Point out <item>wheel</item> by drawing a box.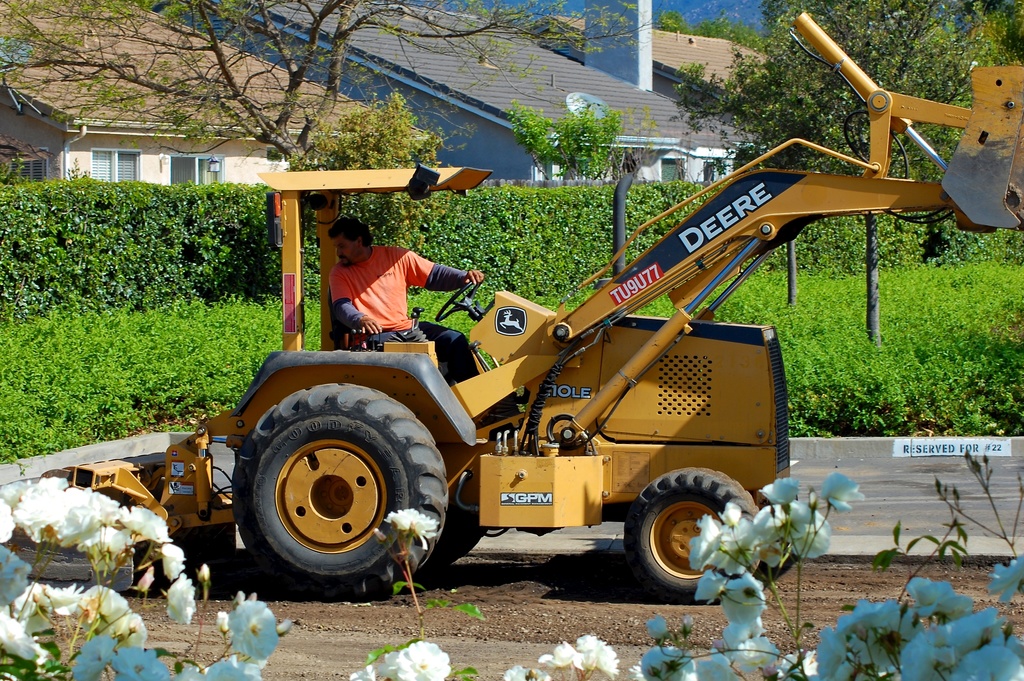
crop(623, 475, 750, 600).
